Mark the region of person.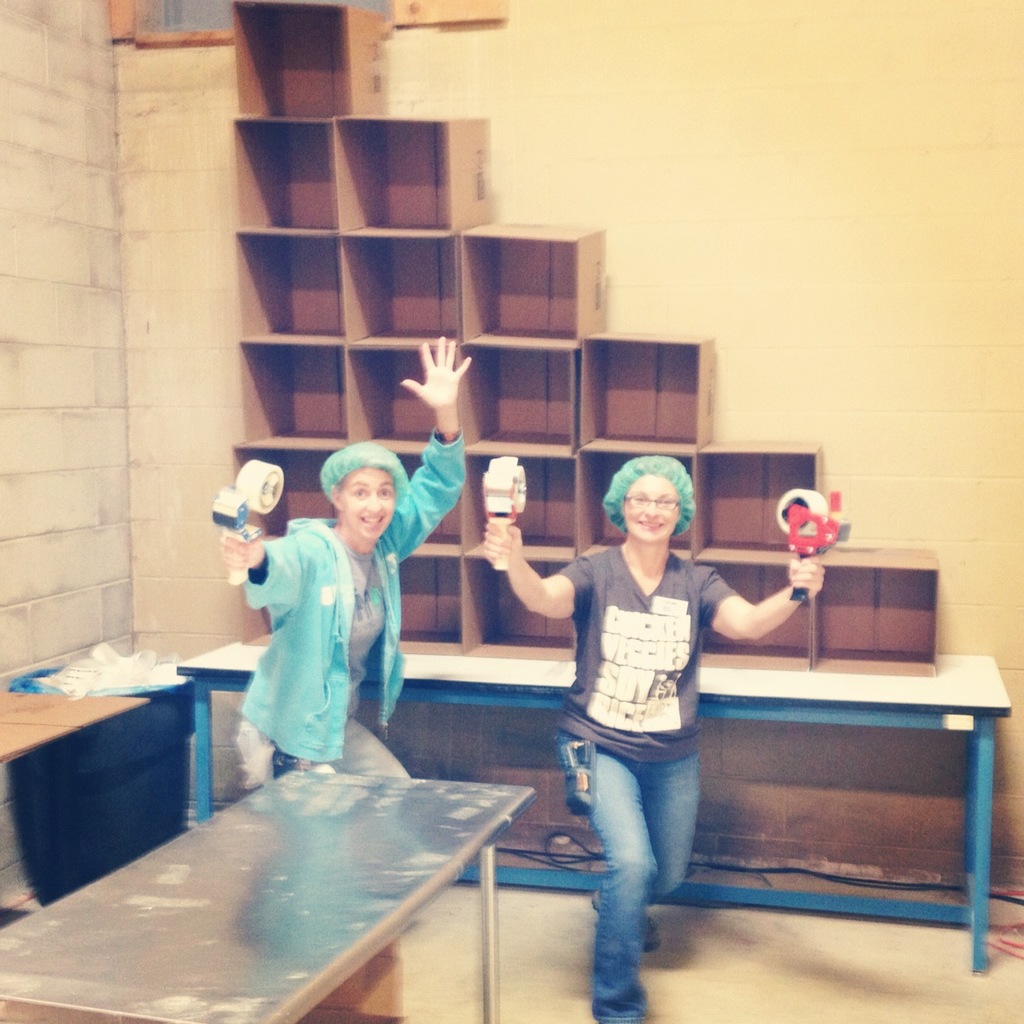
Region: <bbox>482, 450, 824, 1023</bbox>.
